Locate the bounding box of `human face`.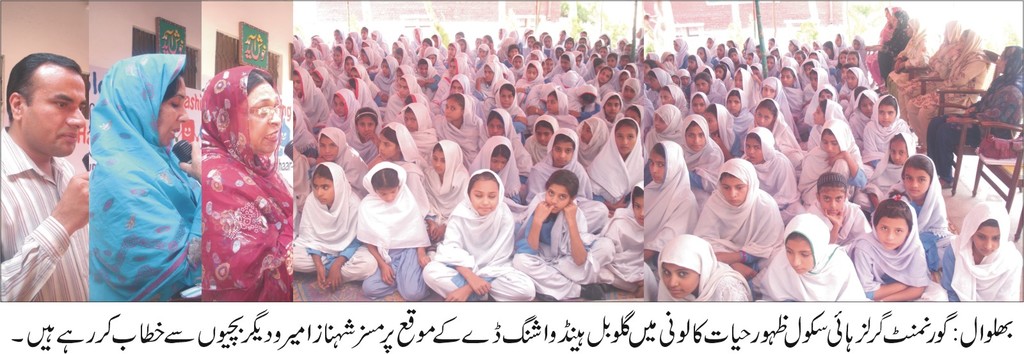
Bounding box: (877, 216, 909, 246).
